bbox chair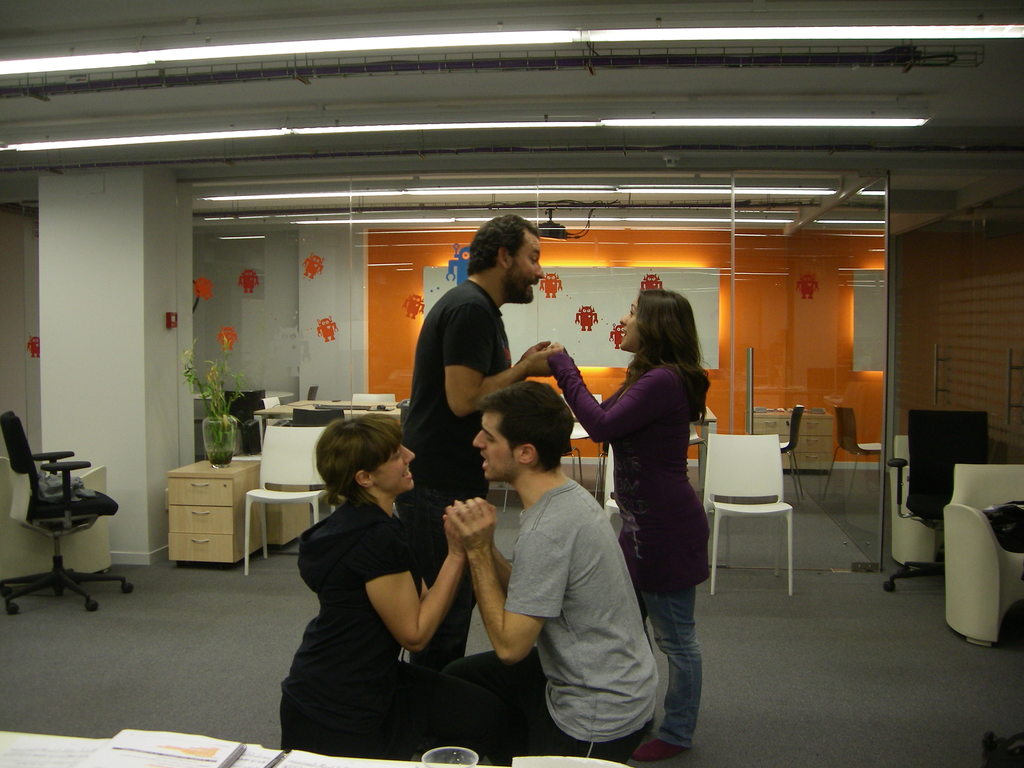
(242,418,339,583)
